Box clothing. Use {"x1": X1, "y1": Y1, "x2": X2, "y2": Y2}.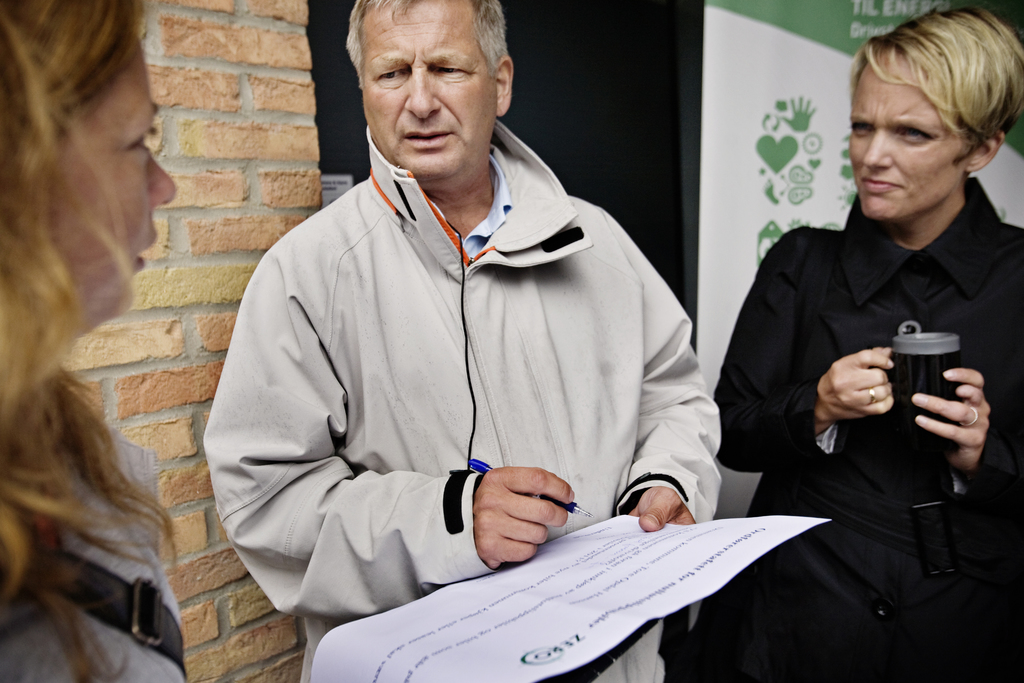
{"x1": 216, "y1": 125, "x2": 768, "y2": 682}.
